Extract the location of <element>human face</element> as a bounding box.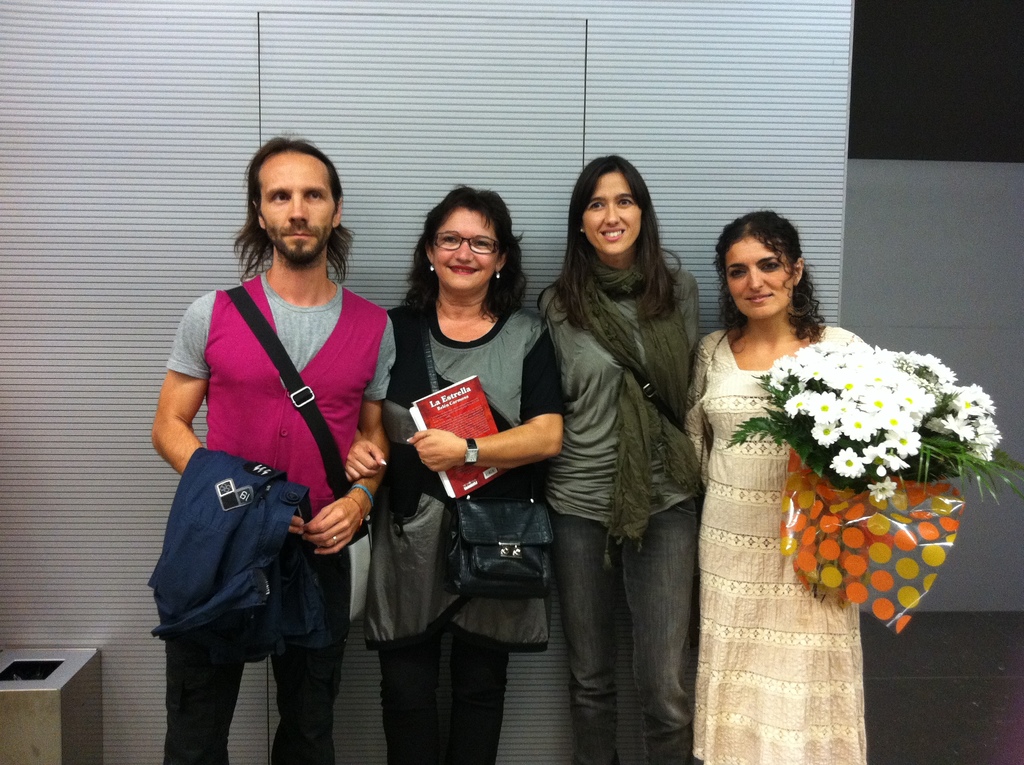
719,238,796,321.
